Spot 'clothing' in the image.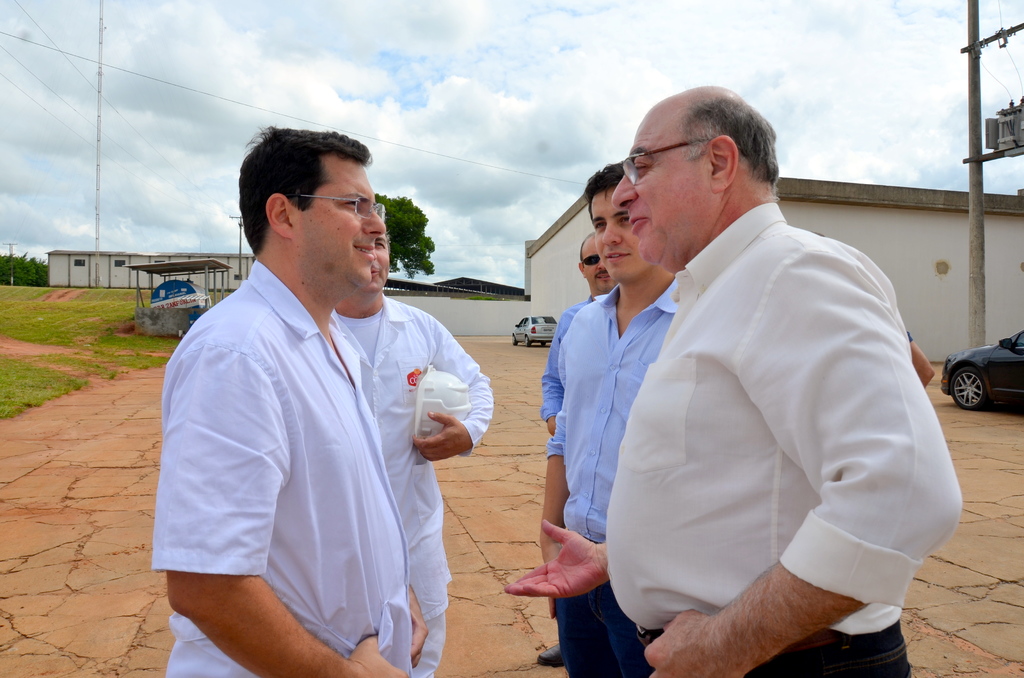
'clothing' found at detection(568, 162, 932, 669).
